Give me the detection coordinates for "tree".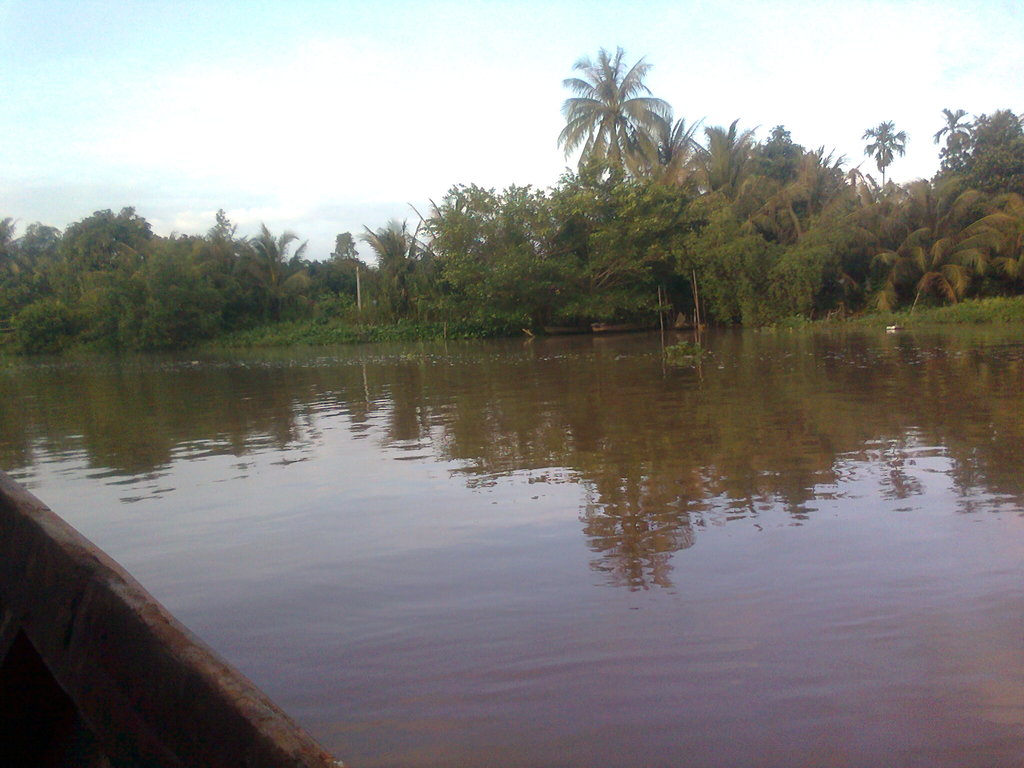
l=854, t=111, r=947, b=316.
